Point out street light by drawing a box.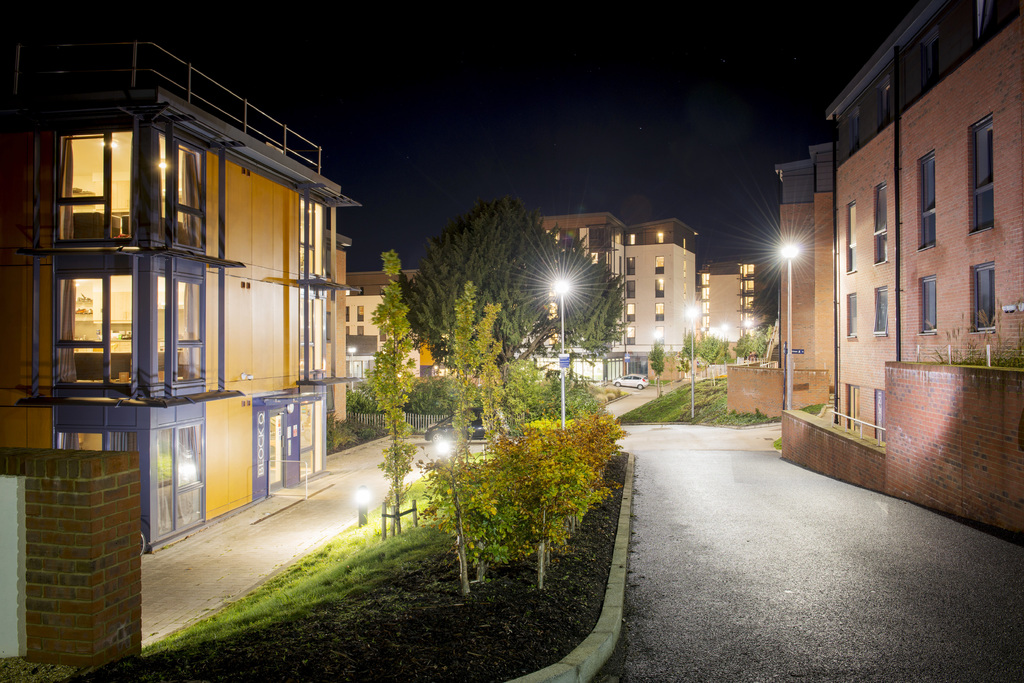
box=[682, 303, 699, 421].
